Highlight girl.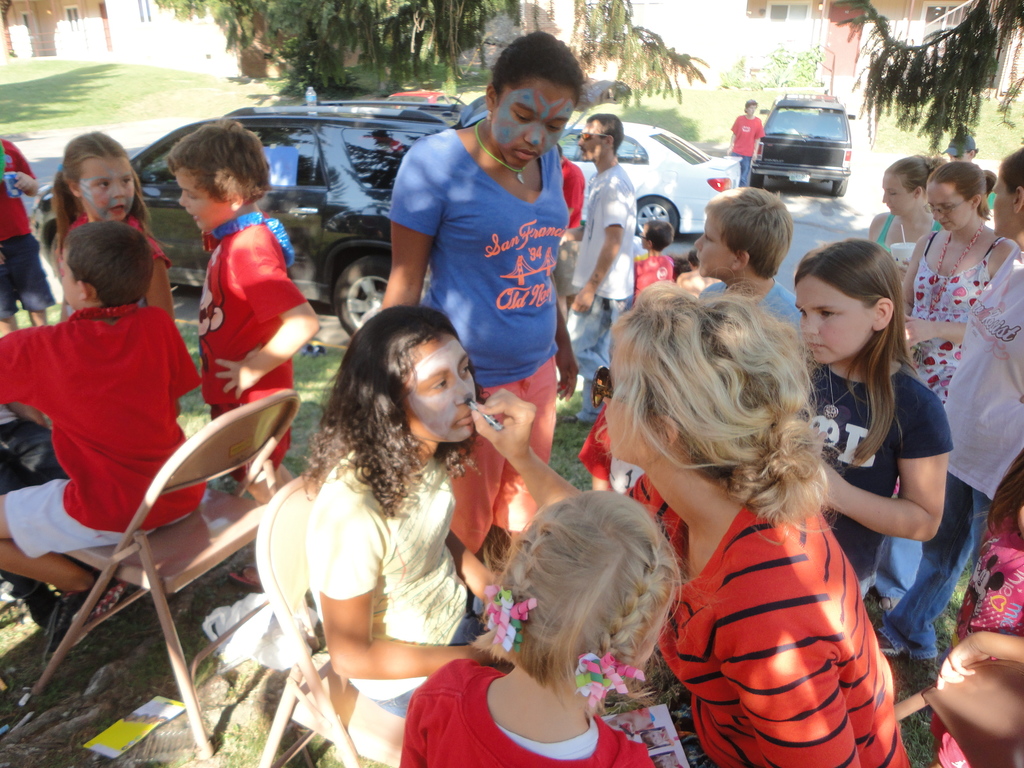
Highlighted region: 928:145:1023:673.
